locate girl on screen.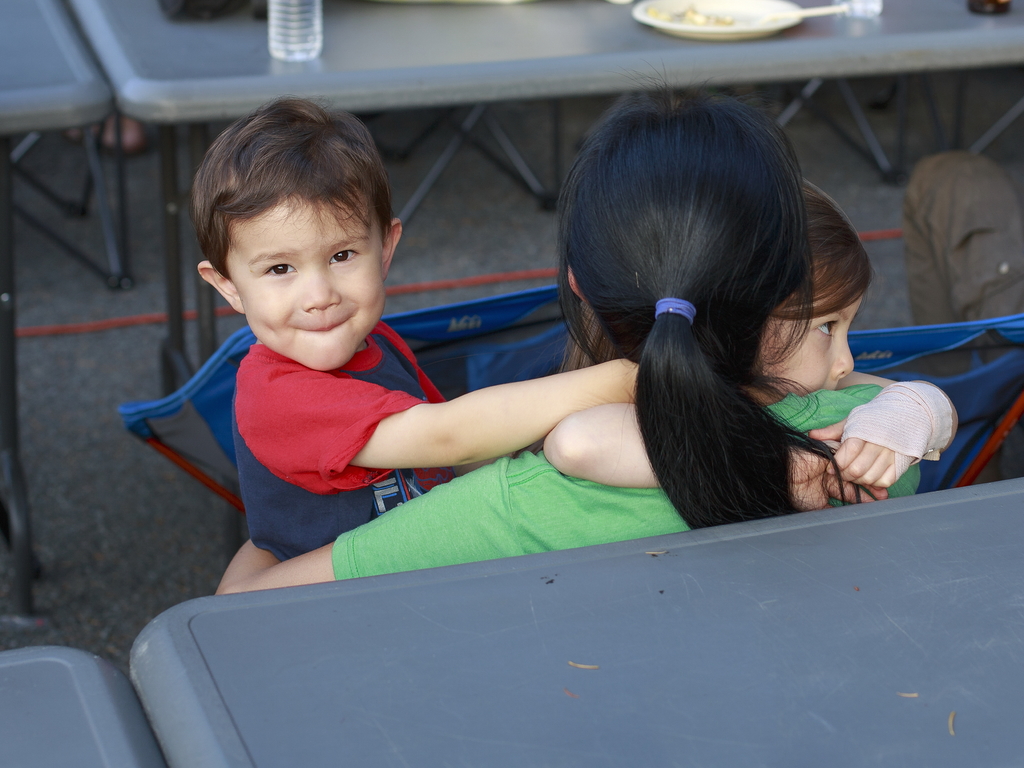
On screen at bbox(542, 180, 961, 507).
